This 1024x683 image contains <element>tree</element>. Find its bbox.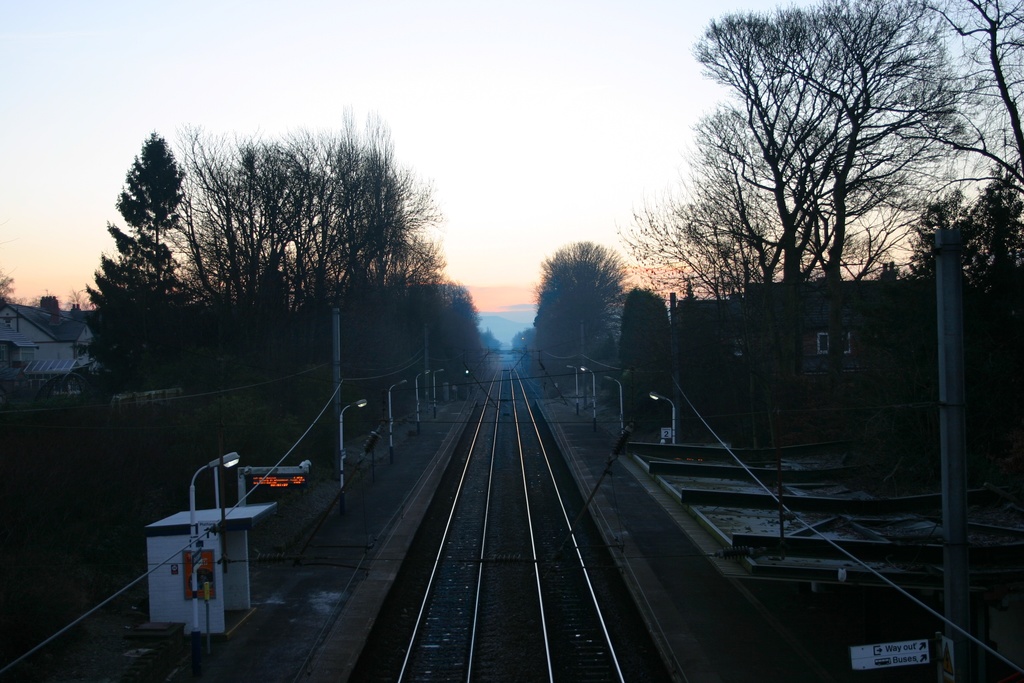
x1=538, y1=236, x2=620, y2=349.
